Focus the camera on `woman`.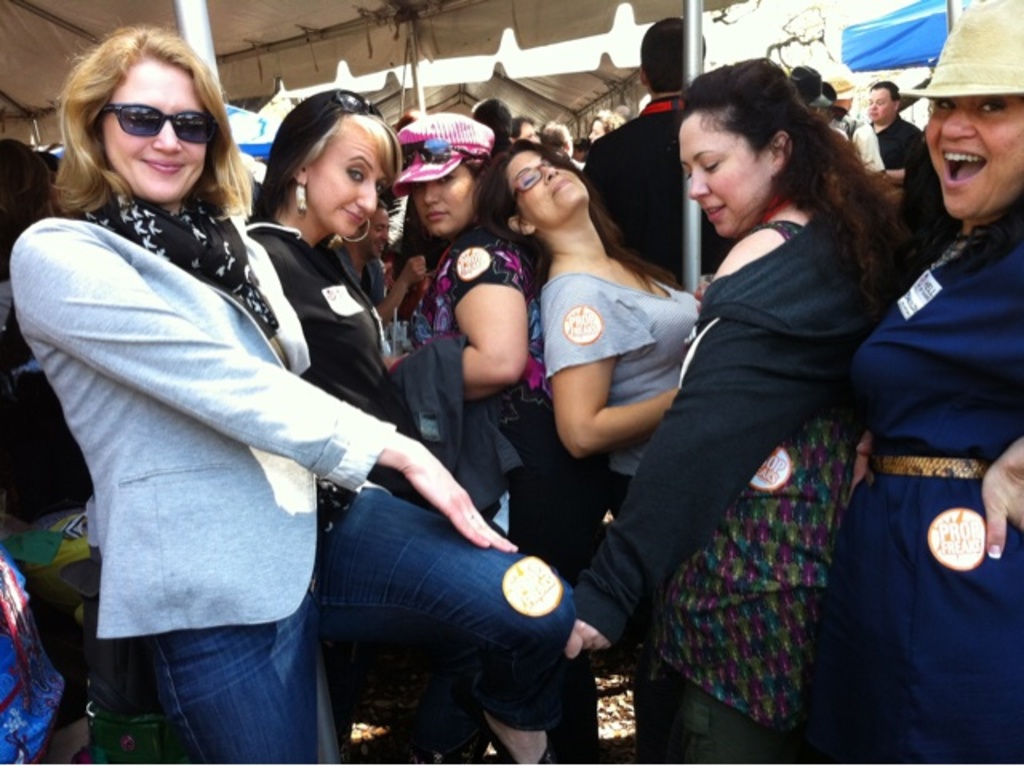
Focus region: crop(379, 107, 528, 764).
